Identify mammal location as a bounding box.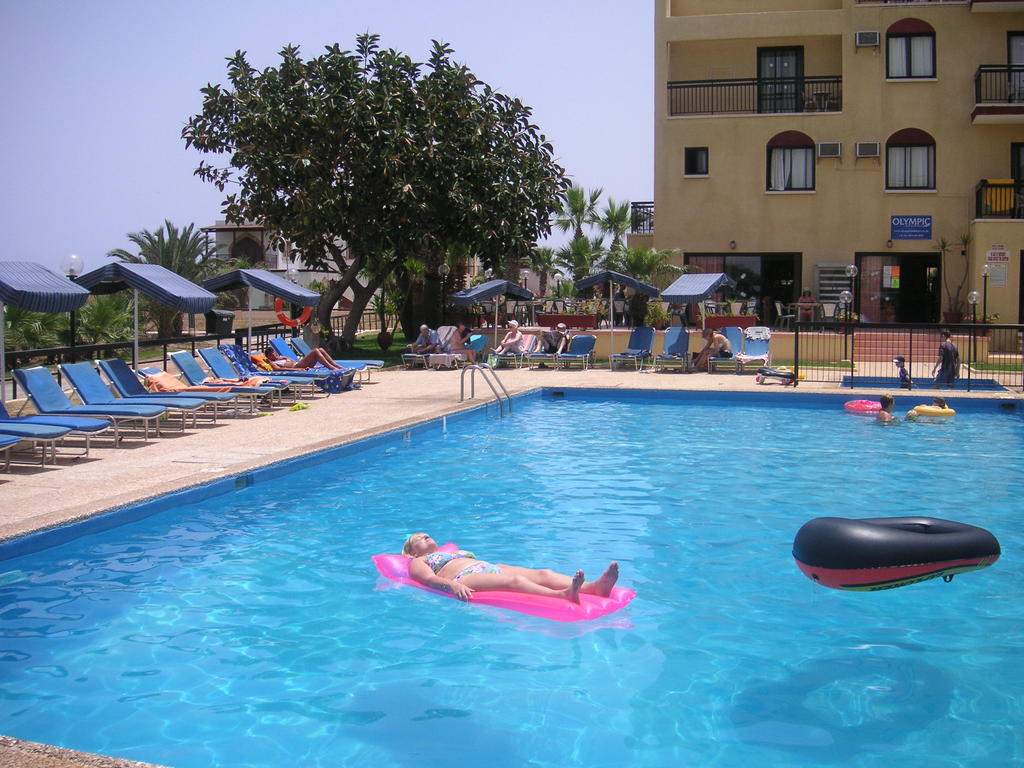
495/321/525/355.
